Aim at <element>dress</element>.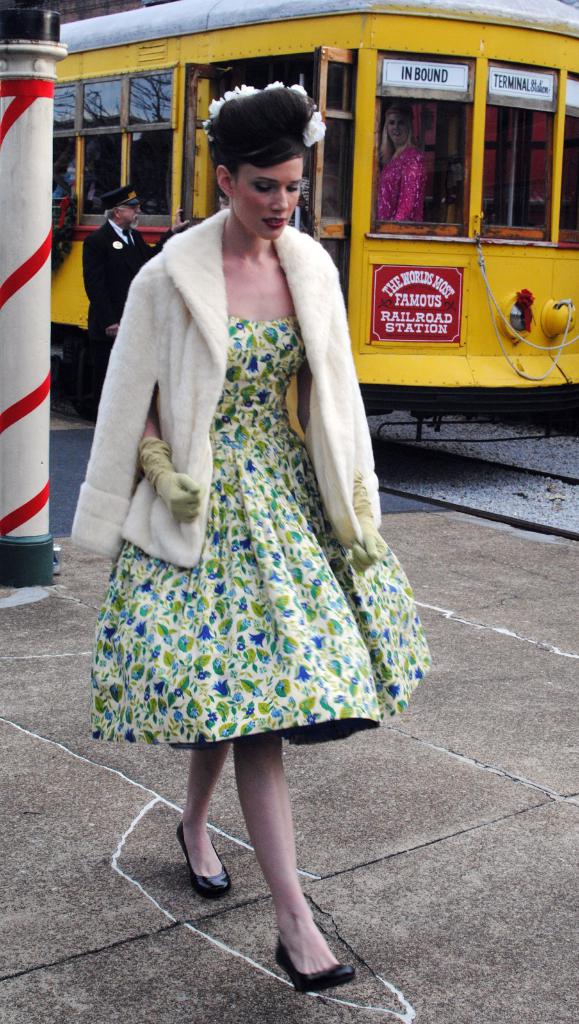
Aimed at 87:314:430:743.
